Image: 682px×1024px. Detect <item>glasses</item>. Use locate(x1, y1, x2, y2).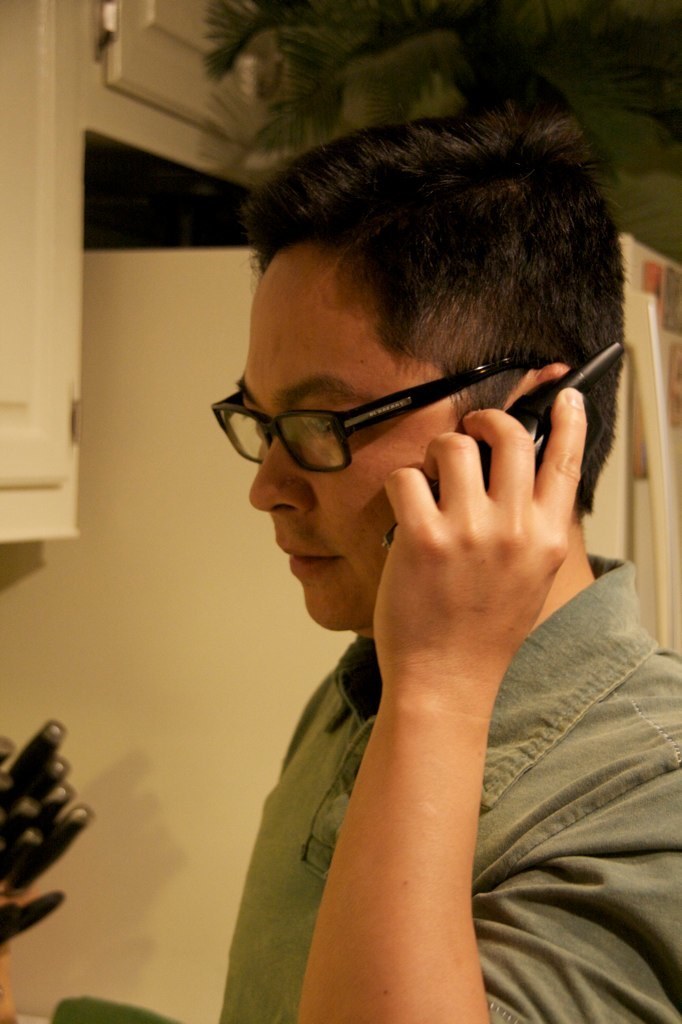
locate(222, 346, 580, 478).
